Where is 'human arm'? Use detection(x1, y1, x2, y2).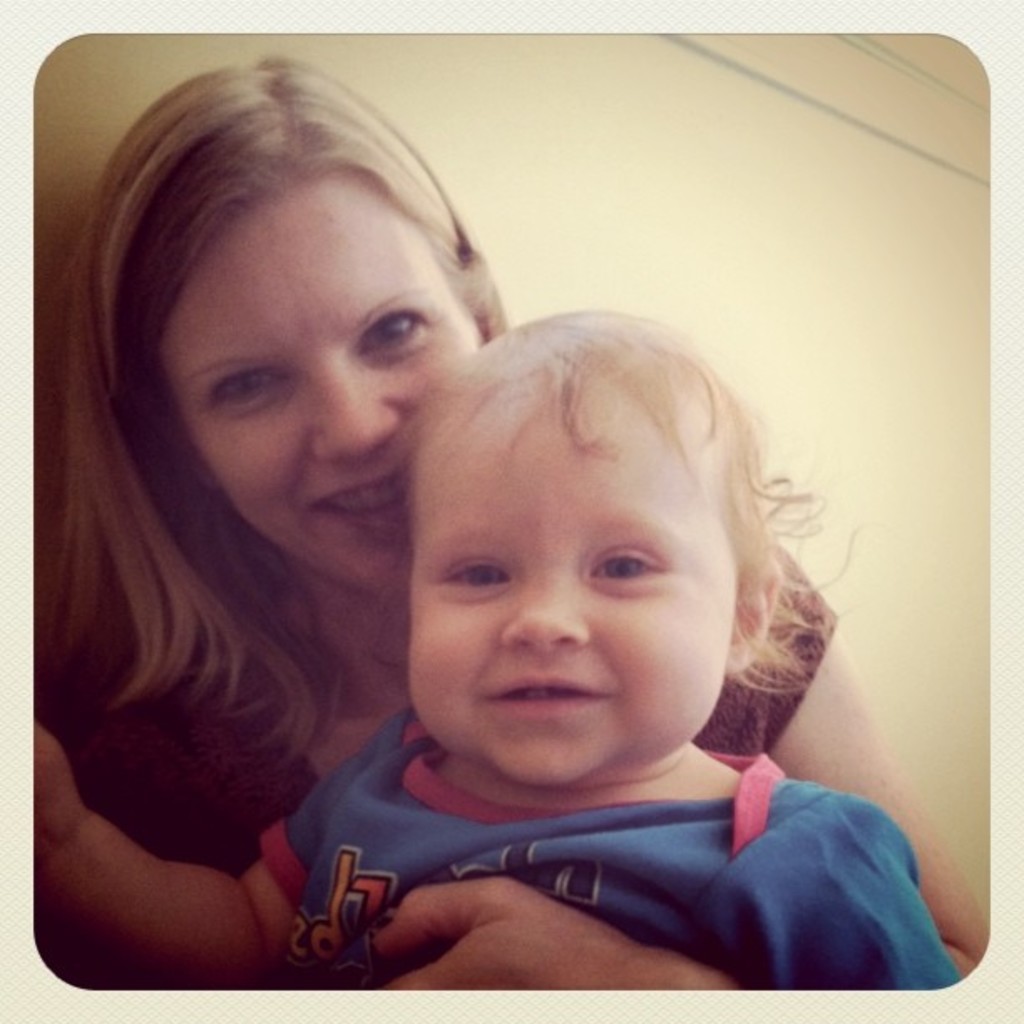
detection(370, 539, 986, 994).
